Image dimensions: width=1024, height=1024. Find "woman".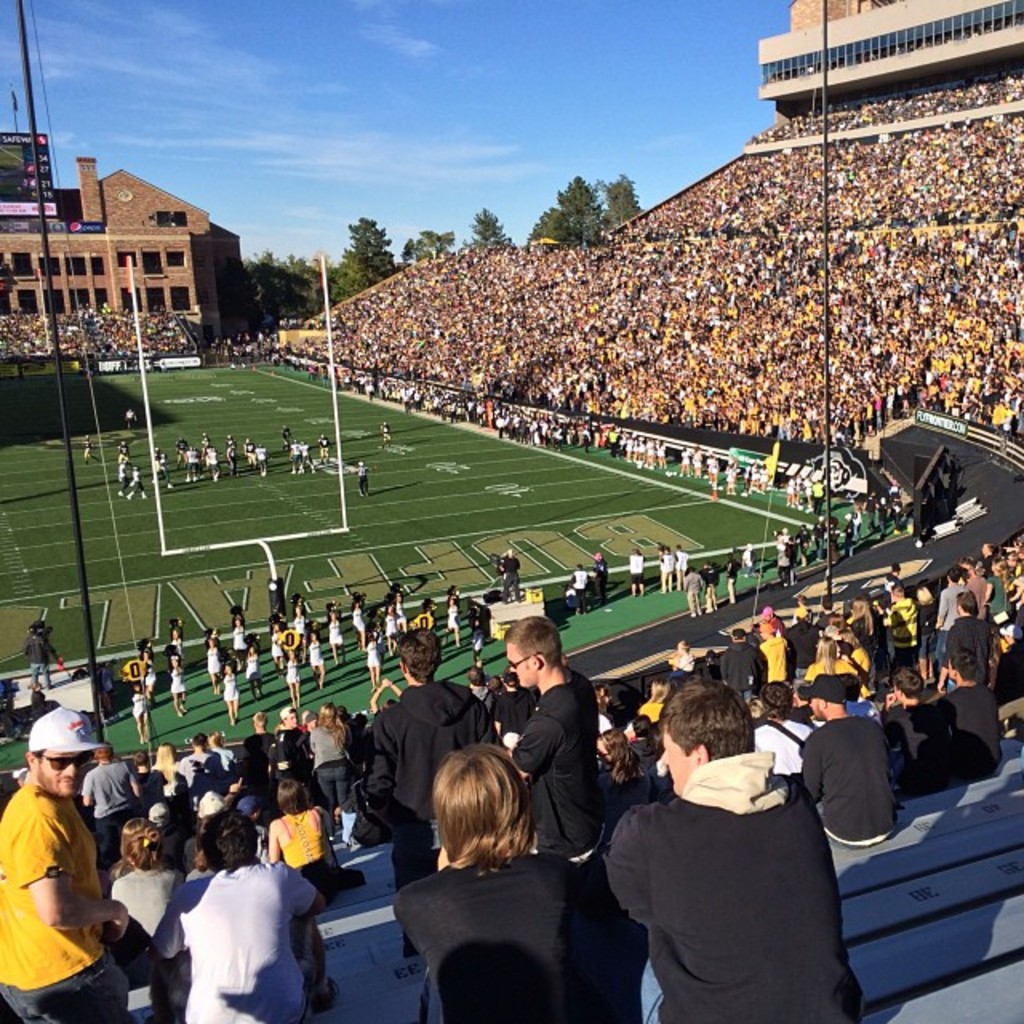
<box>141,658,157,706</box>.
